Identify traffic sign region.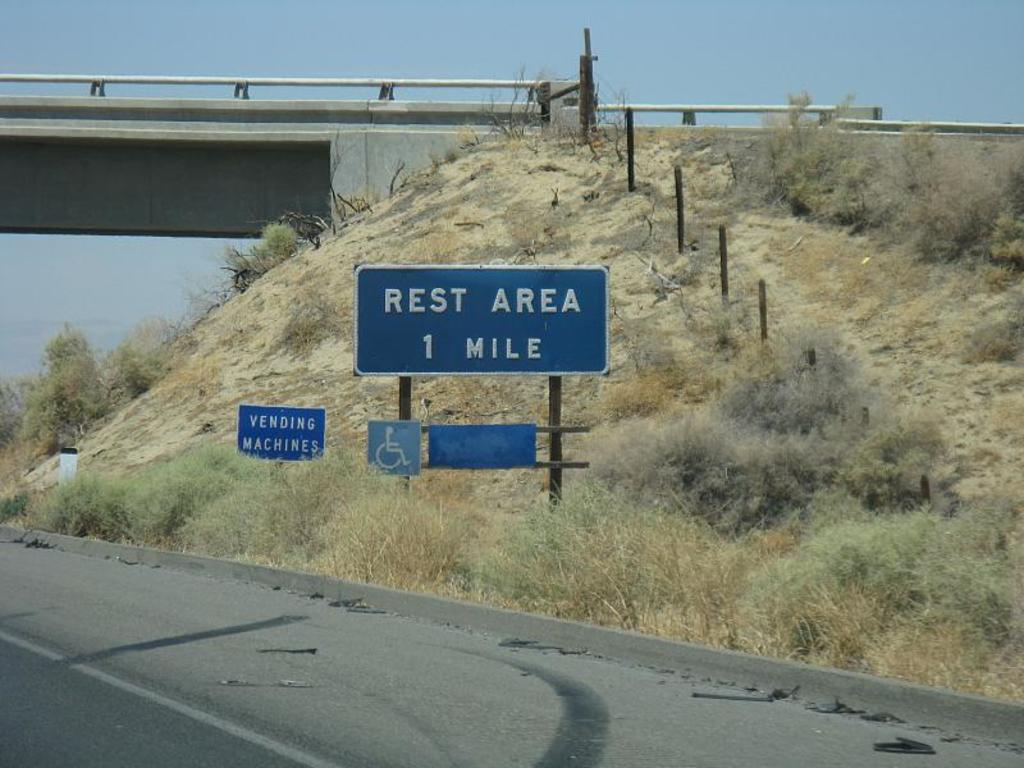
Region: 366:421:421:475.
